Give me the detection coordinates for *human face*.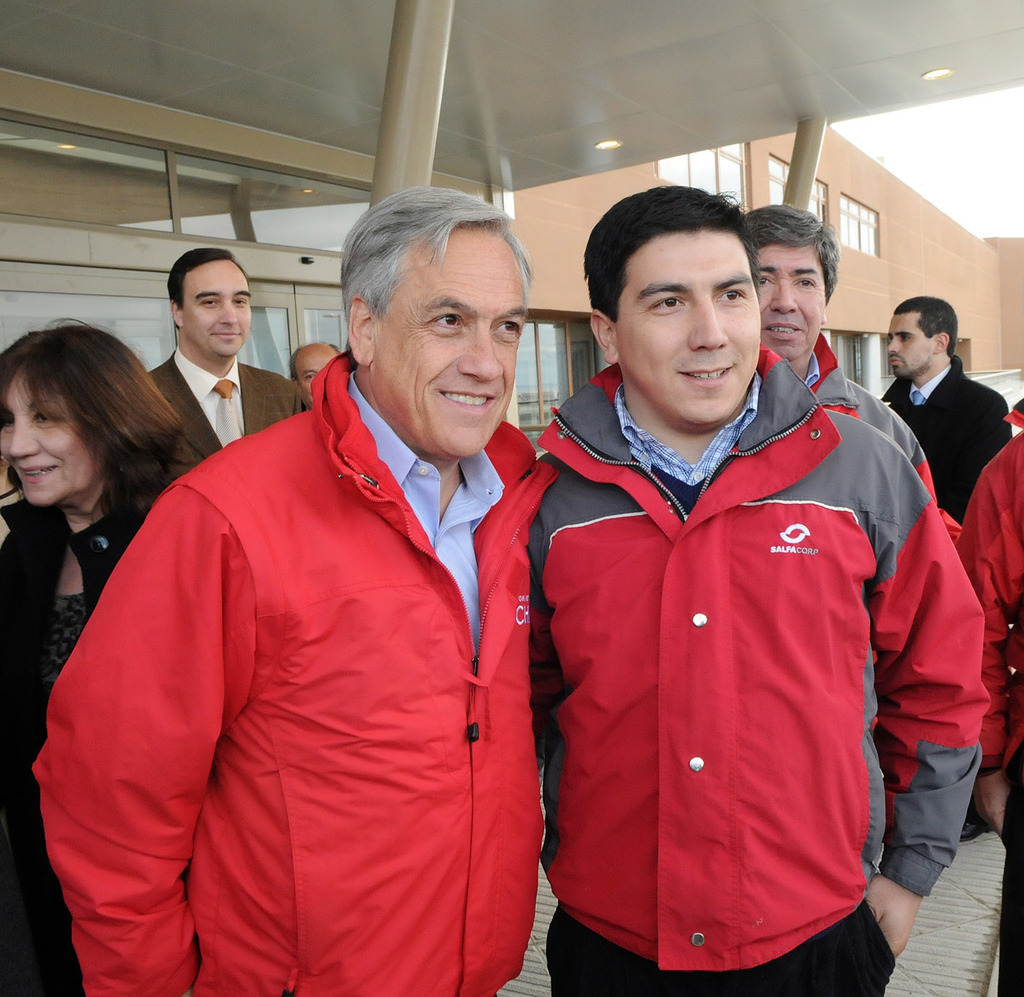
[x1=885, y1=314, x2=939, y2=381].
